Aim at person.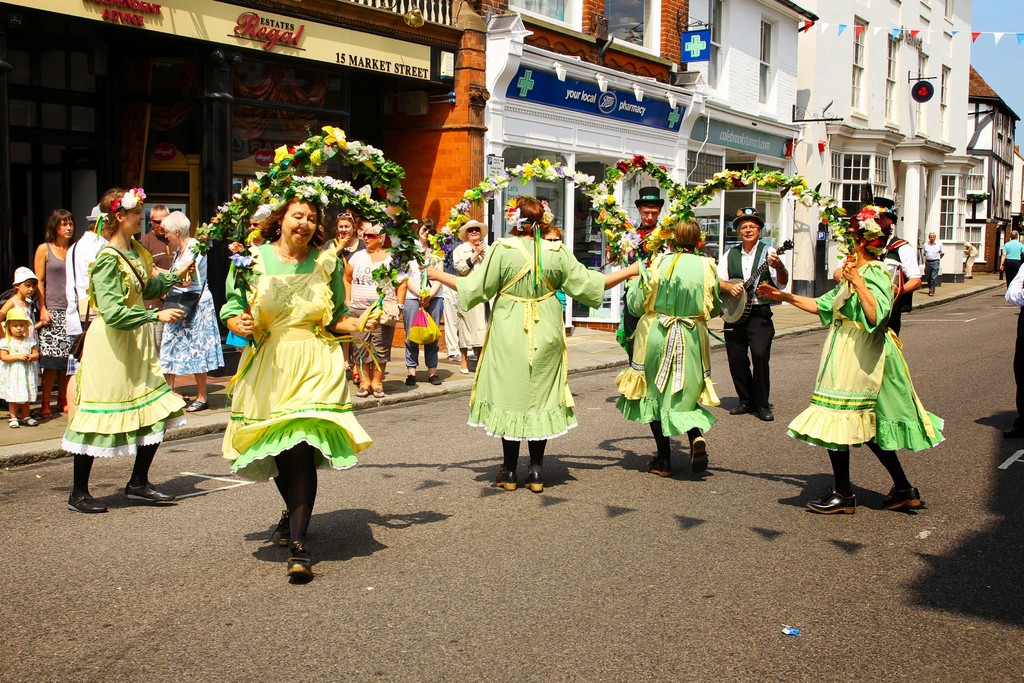
Aimed at 755/199/943/514.
